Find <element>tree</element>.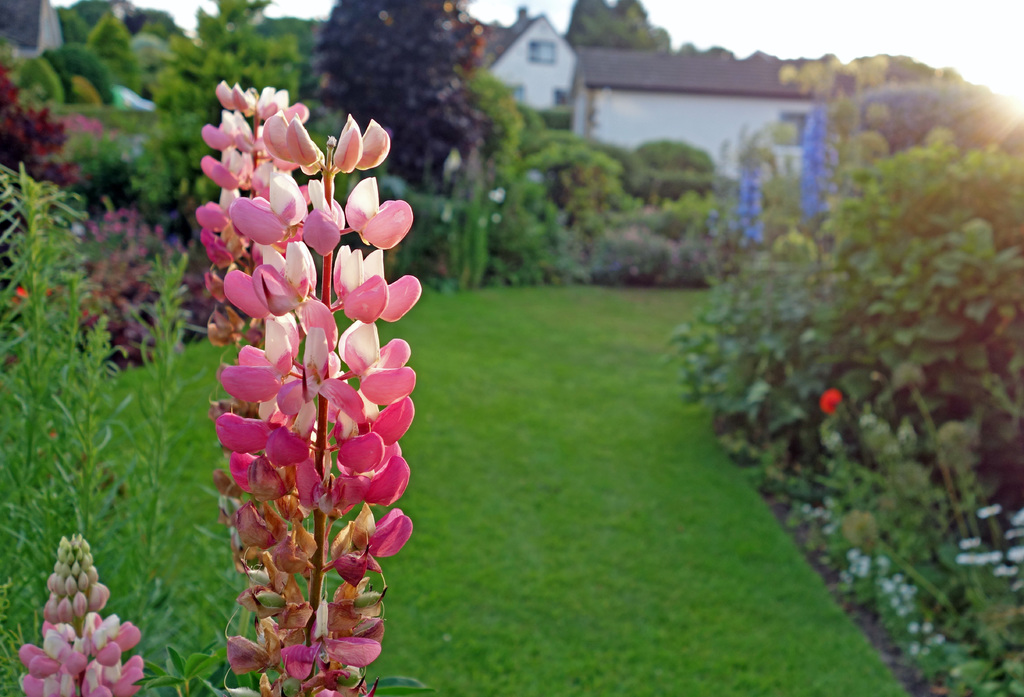
bbox=[17, 36, 133, 110].
